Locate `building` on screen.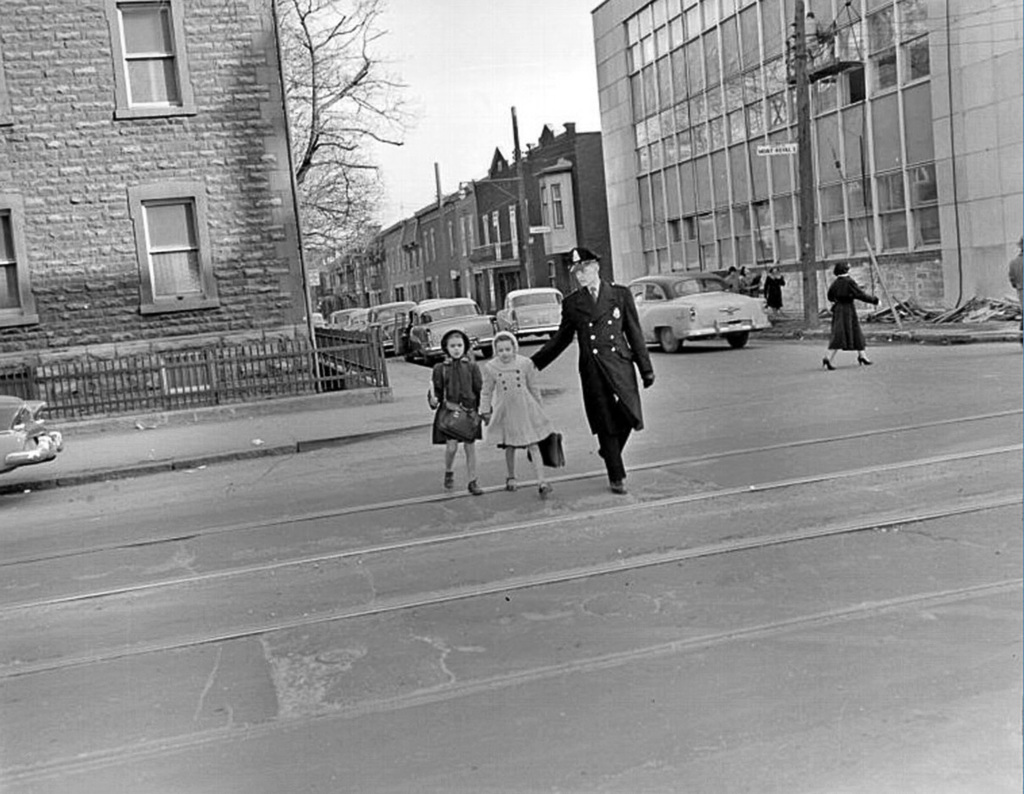
On screen at (x1=470, y1=122, x2=612, y2=302).
